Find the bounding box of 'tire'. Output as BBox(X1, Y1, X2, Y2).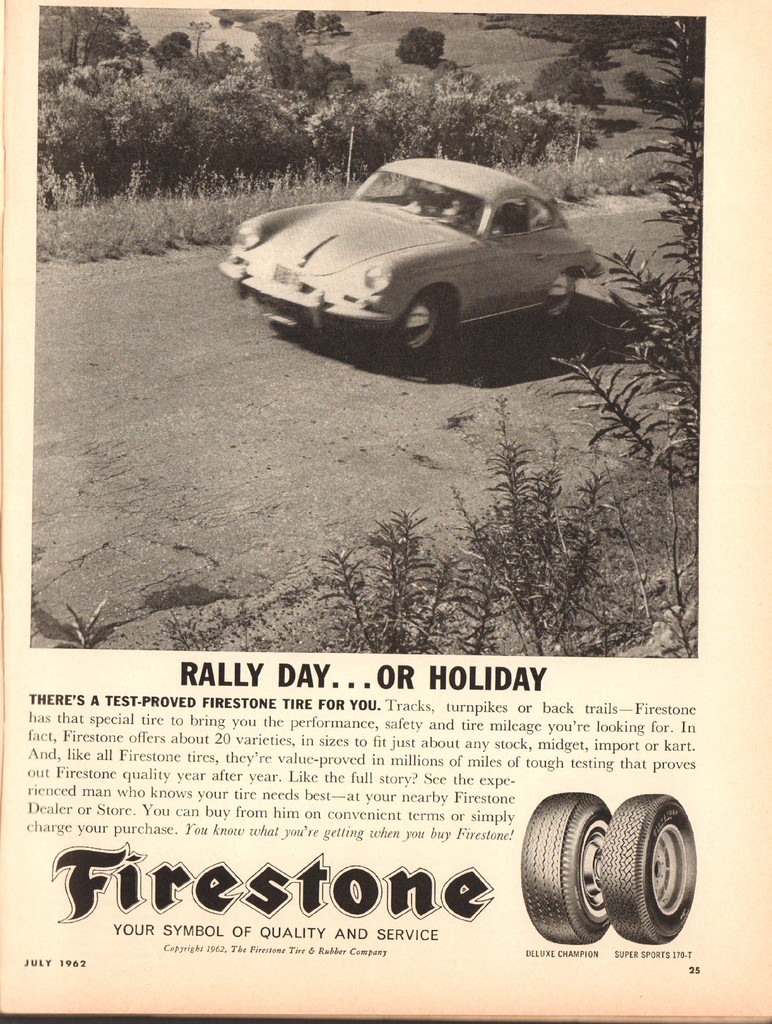
BBox(369, 283, 457, 372).
